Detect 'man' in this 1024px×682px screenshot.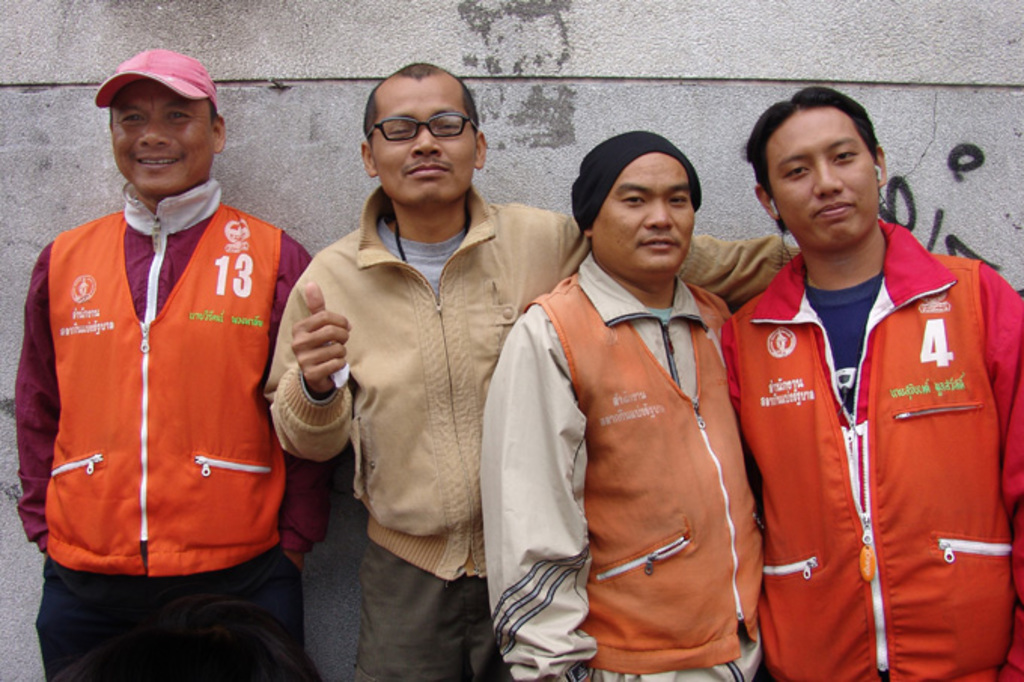
Detection: bbox(261, 59, 798, 680).
